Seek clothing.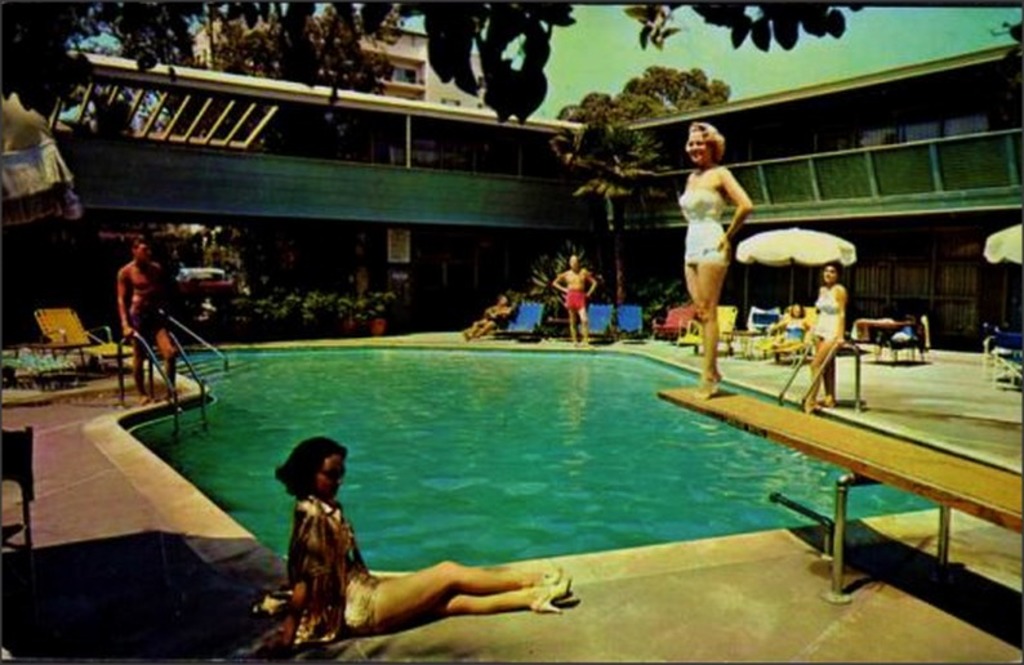
x1=774 y1=325 x2=809 y2=344.
